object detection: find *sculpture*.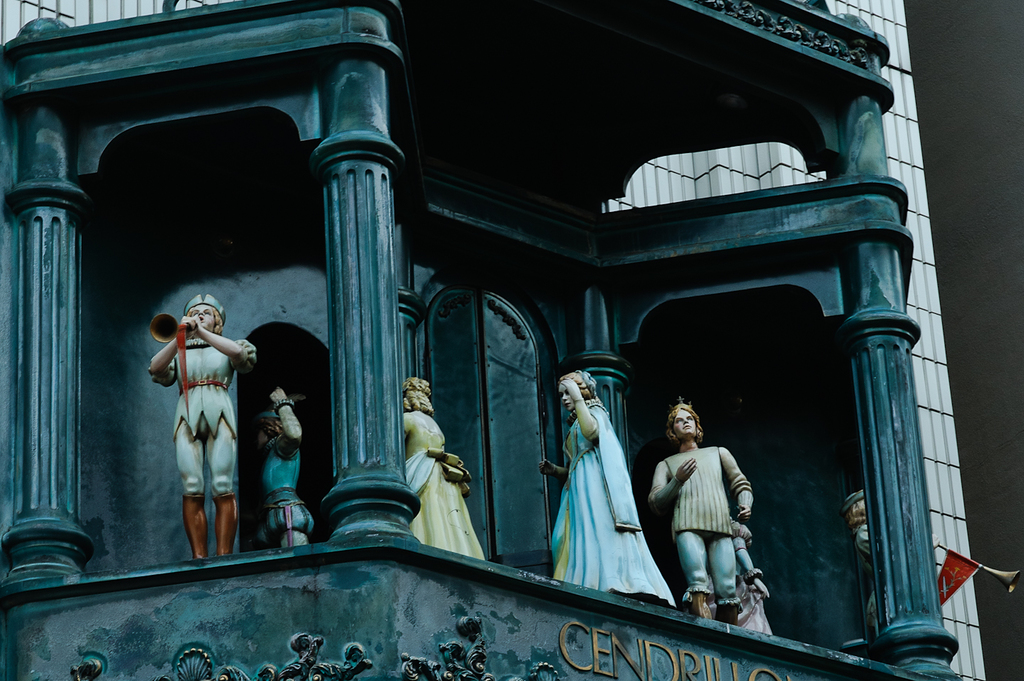
255:383:321:552.
